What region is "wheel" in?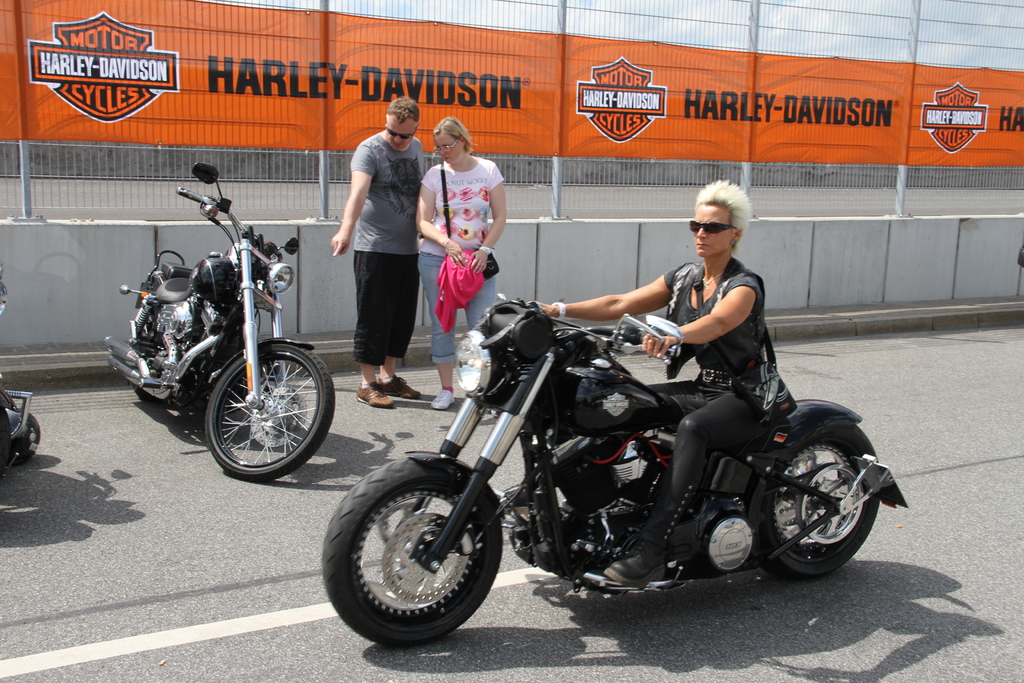
<box>753,403,885,581</box>.
